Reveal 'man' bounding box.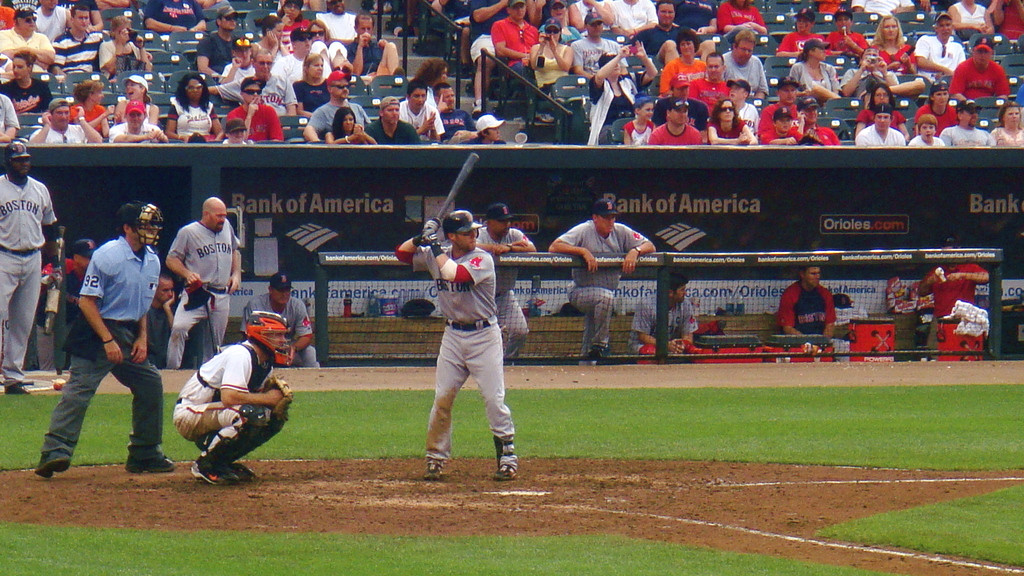
Revealed: left=195, top=5, right=239, bottom=111.
